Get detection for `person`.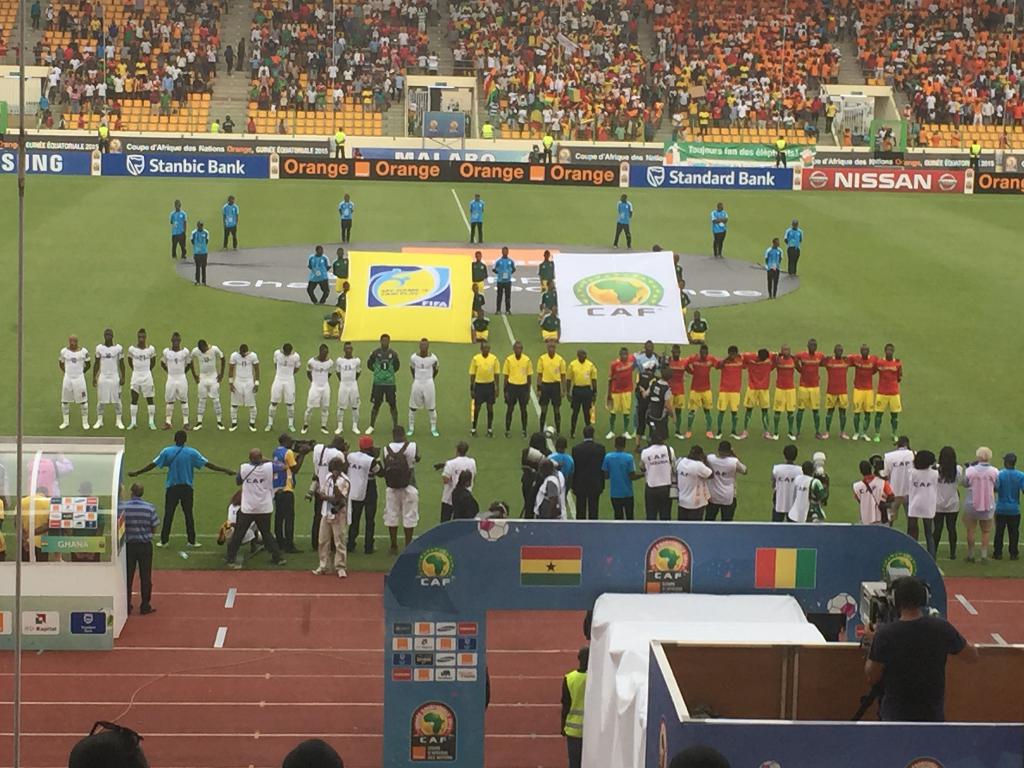
Detection: <box>480,118,496,135</box>.
